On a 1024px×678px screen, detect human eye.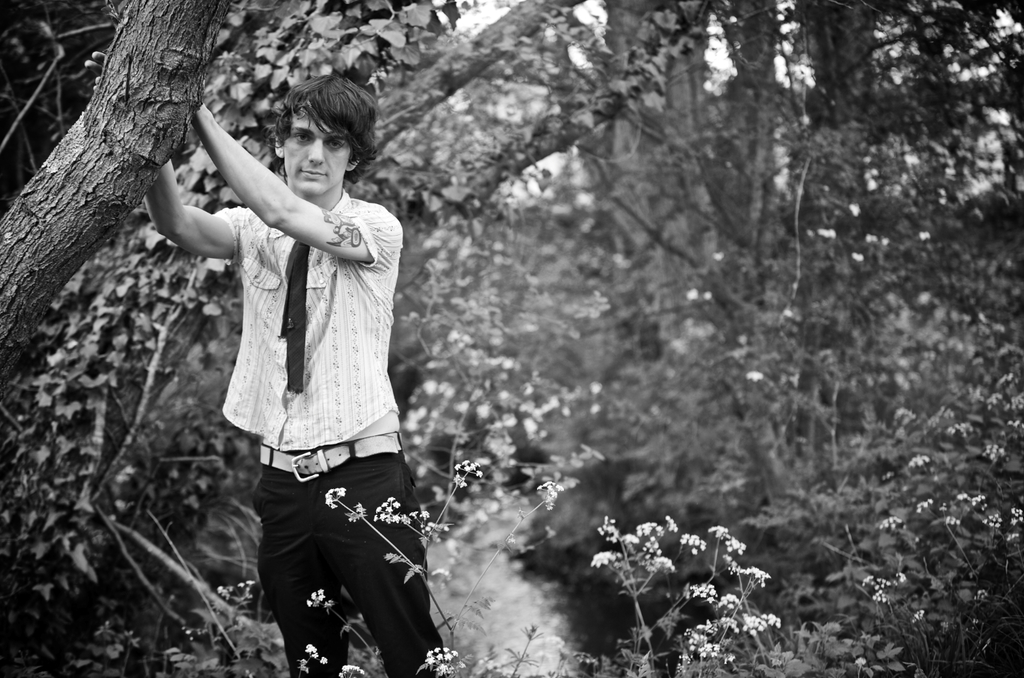
l=324, t=137, r=343, b=154.
